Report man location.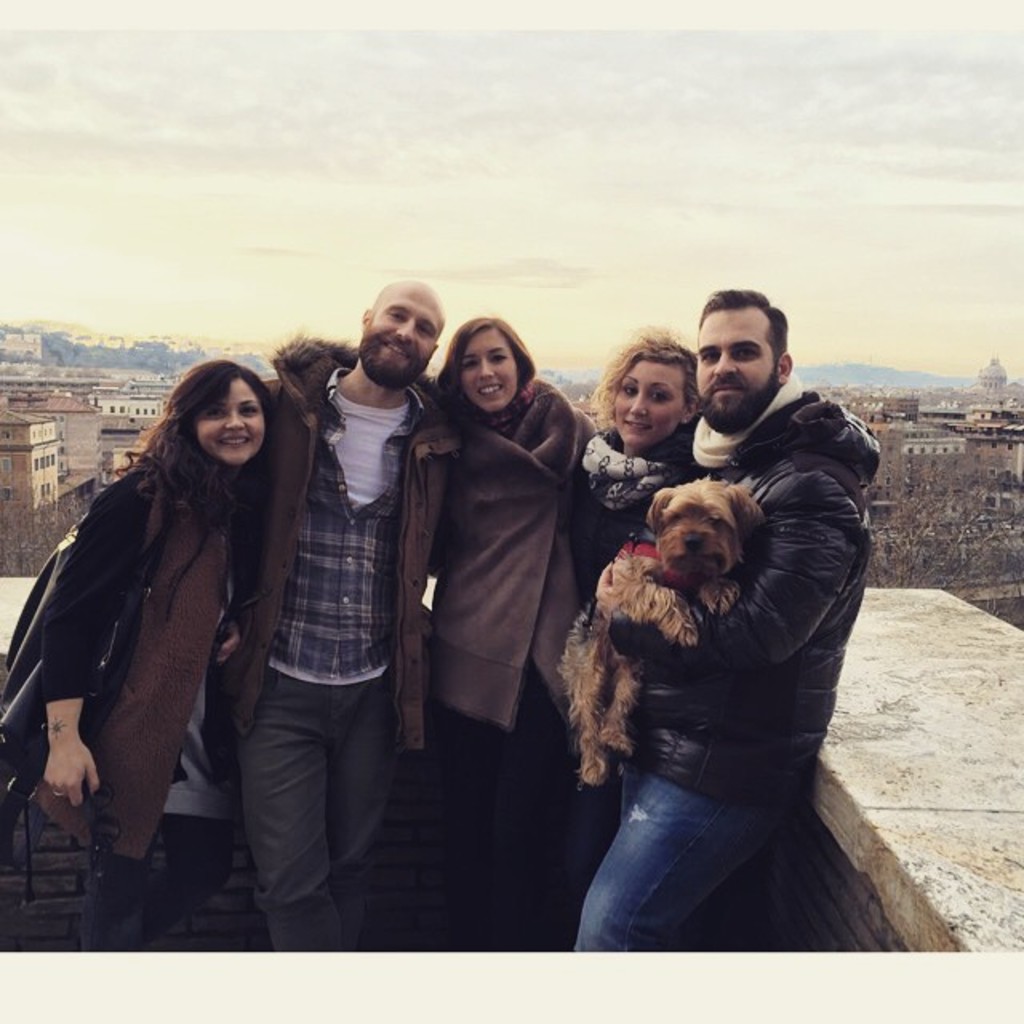
Report: select_region(554, 326, 893, 938).
